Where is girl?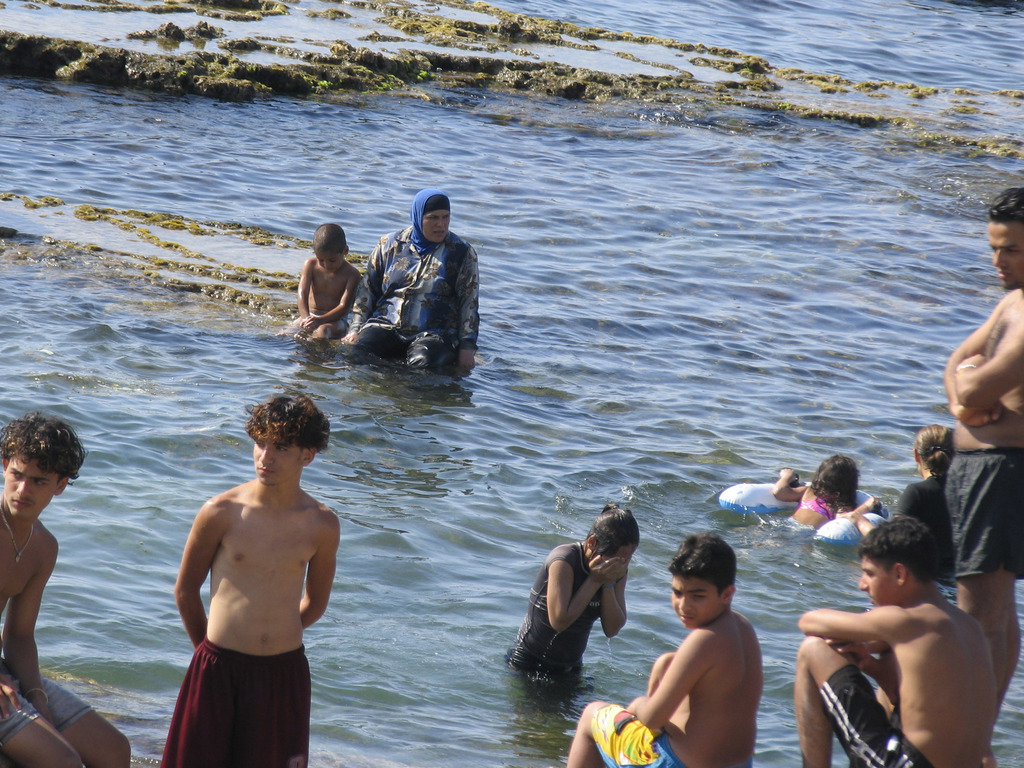
[left=772, top=455, right=880, bottom=527].
